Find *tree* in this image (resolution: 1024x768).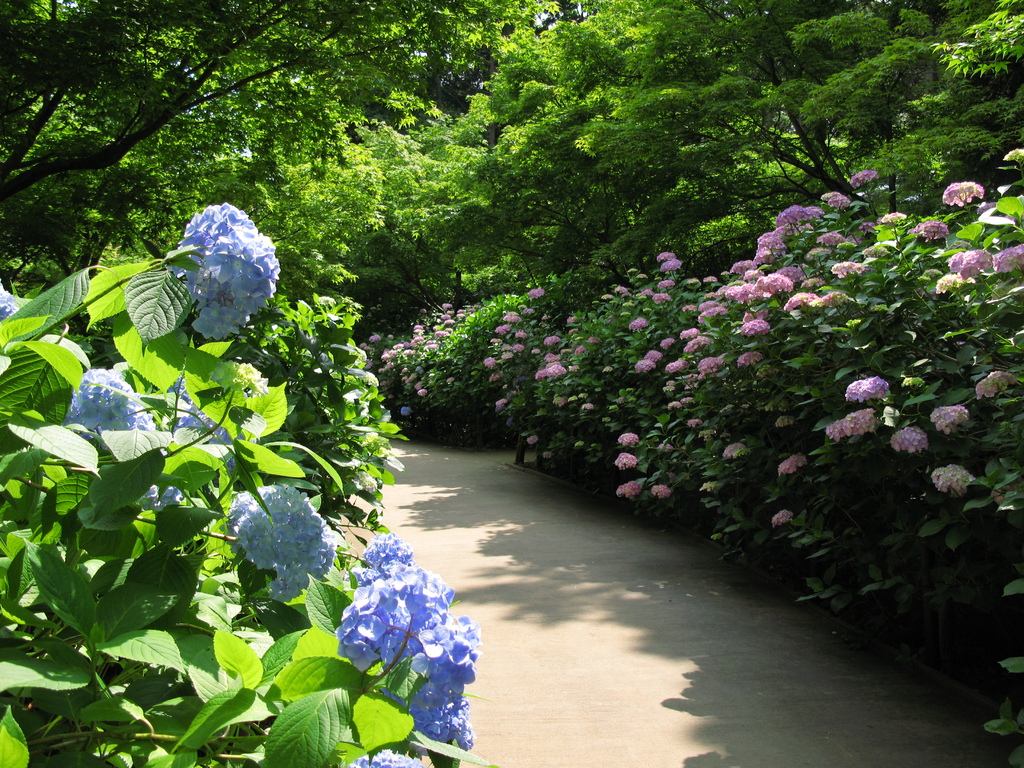
[x1=0, y1=0, x2=559, y2=563].
